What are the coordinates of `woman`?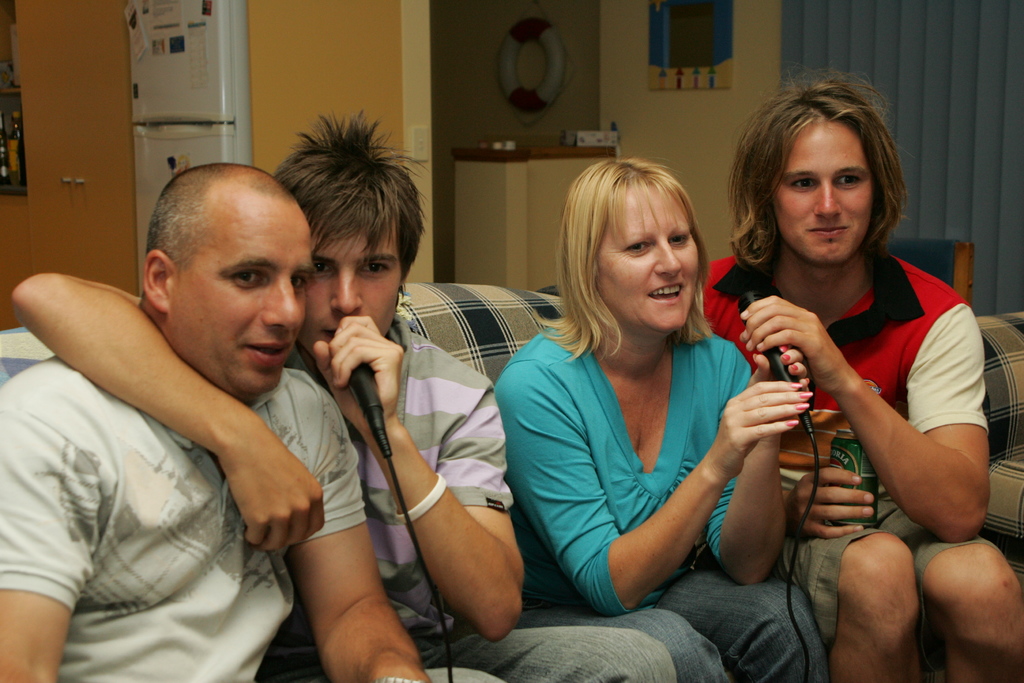
(493,146,793,653).
